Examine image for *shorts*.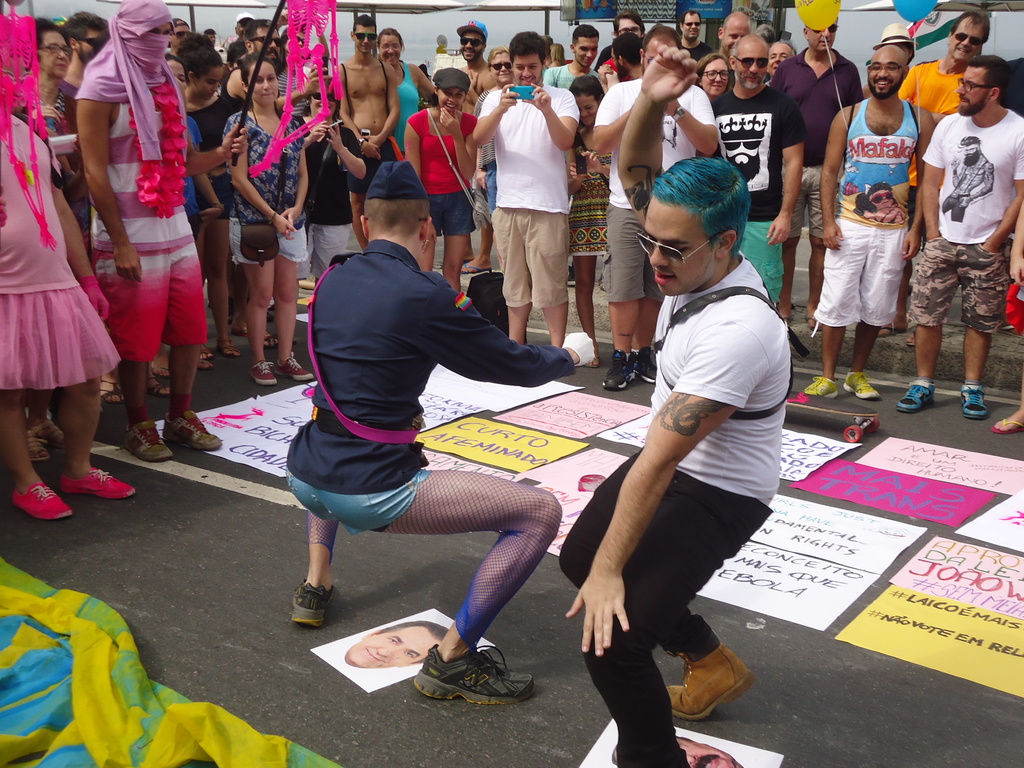
Examination result: crop(0, 288, 118, 383).
